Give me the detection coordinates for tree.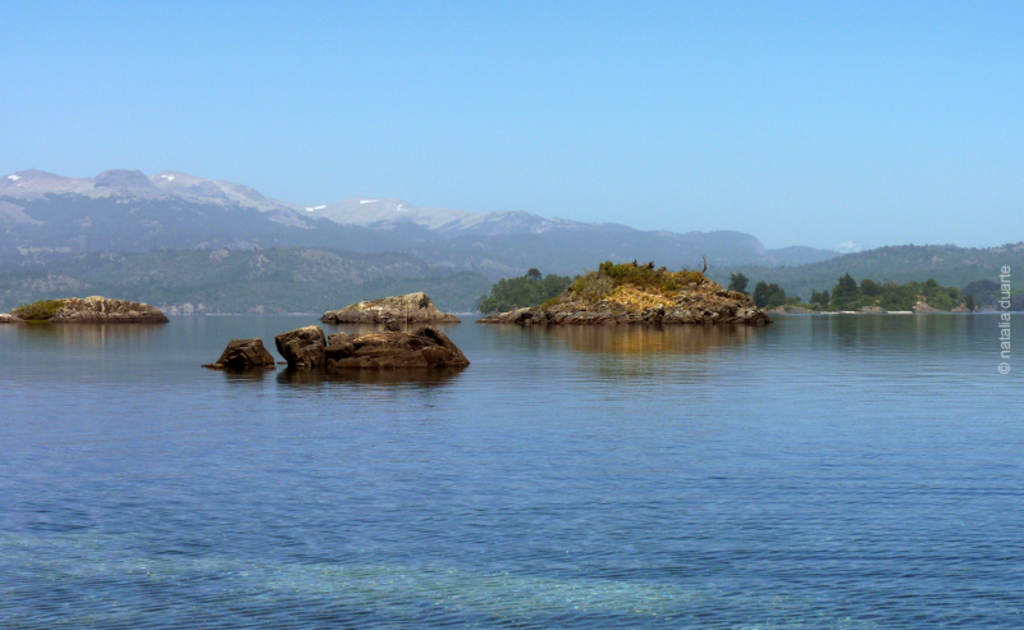
l=832, t=273, r=865, b=311.
